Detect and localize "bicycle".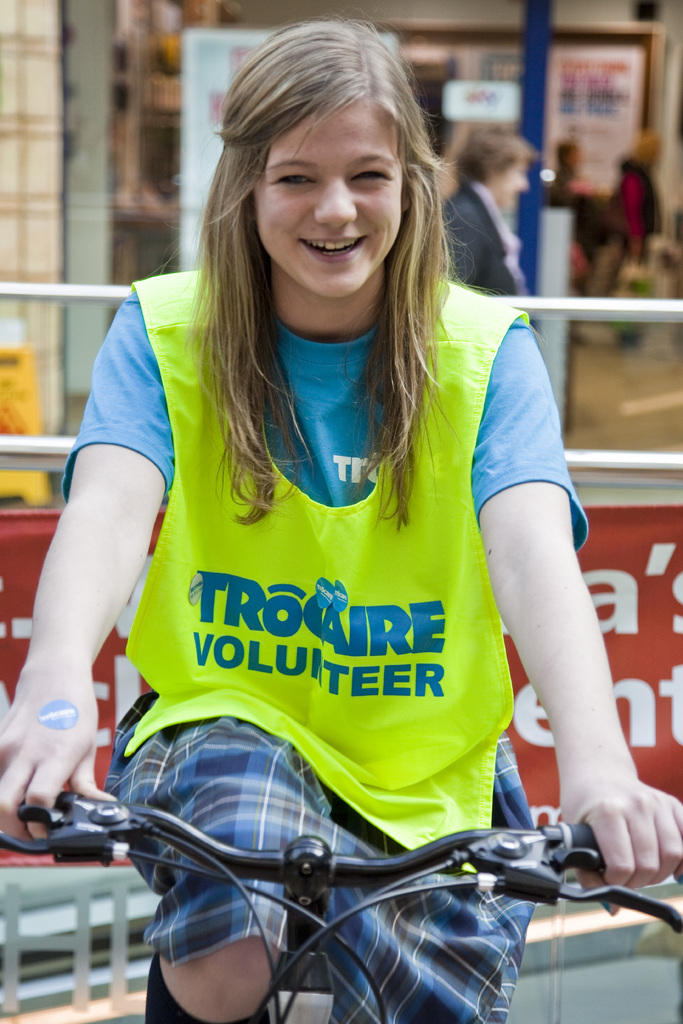
Localized at <region>0, 826, 682, 1023</region>.
